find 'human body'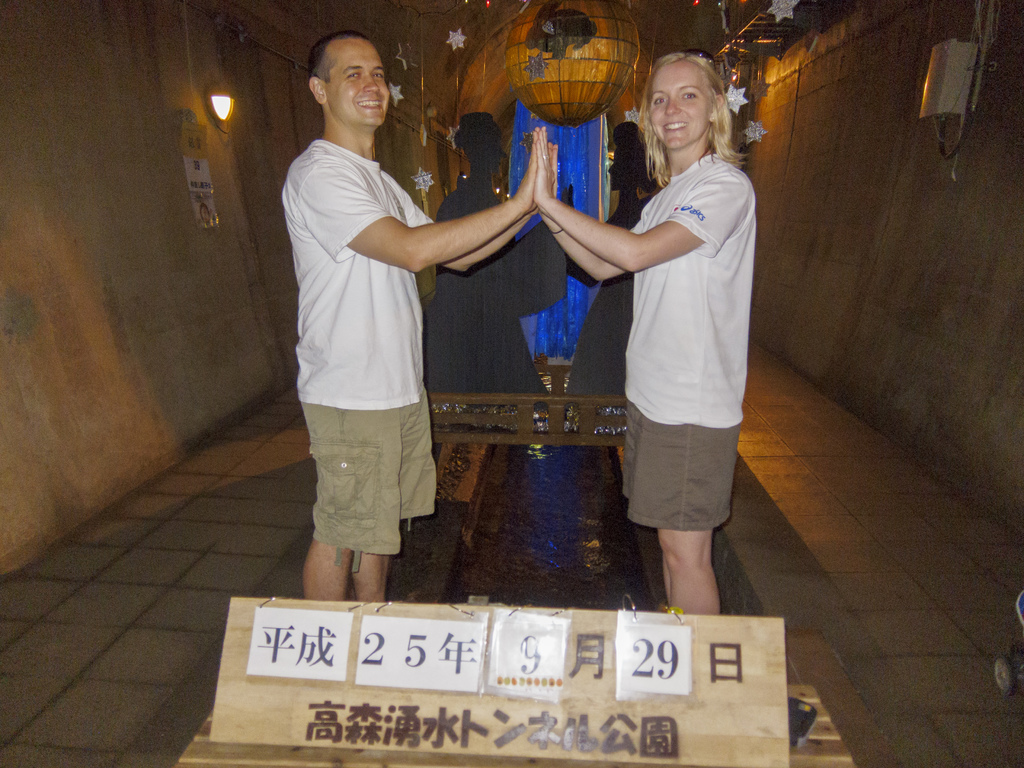
<box>575,67,771,621</box>
